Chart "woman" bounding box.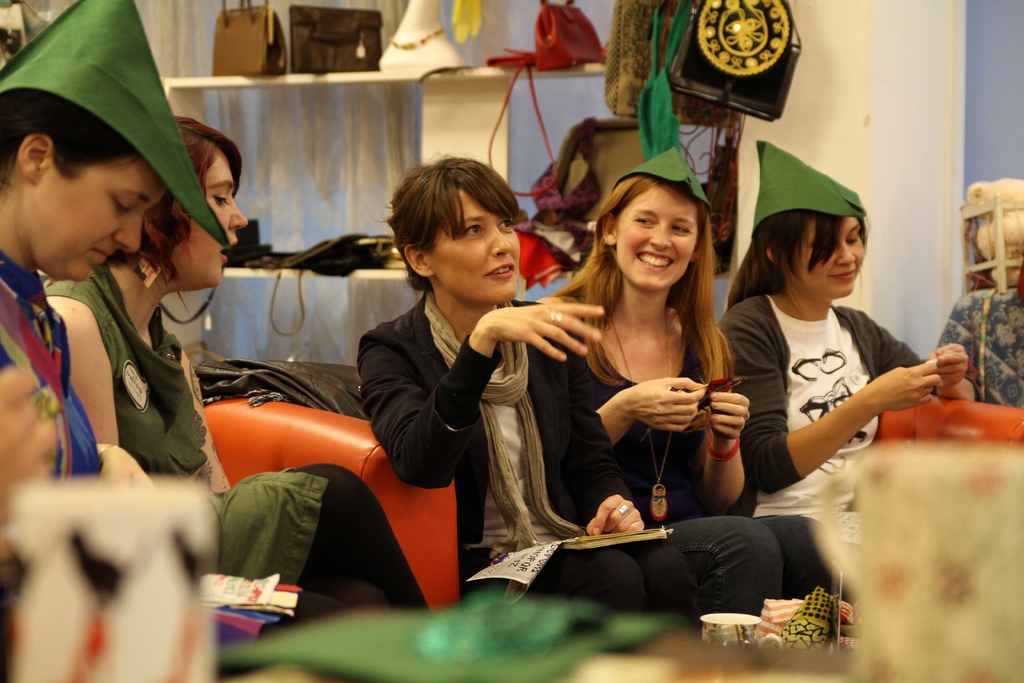
Charted: (926,174,1023,410).
